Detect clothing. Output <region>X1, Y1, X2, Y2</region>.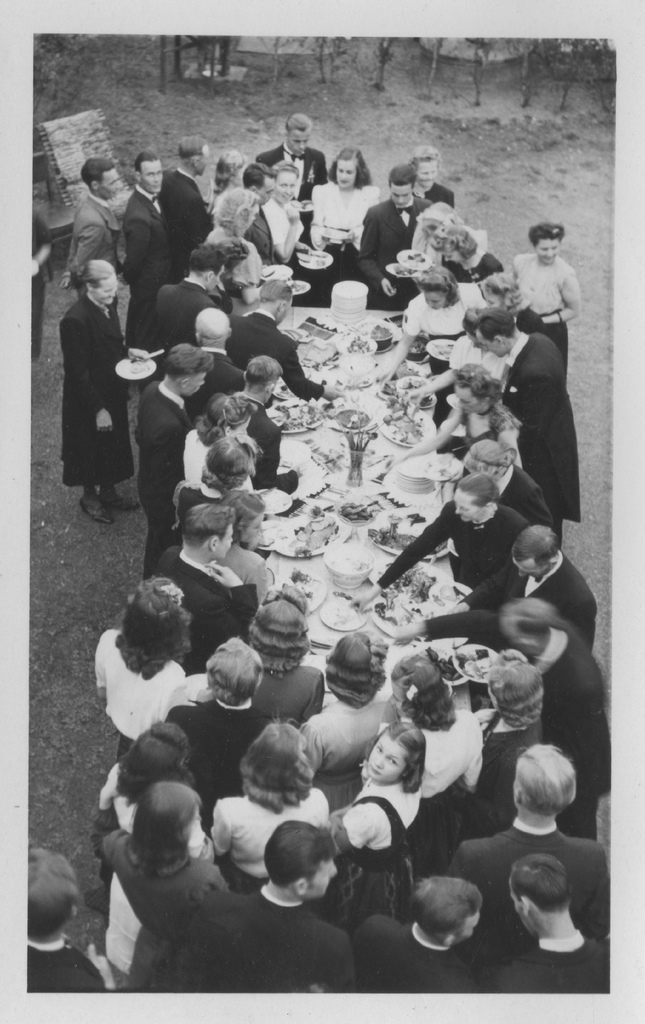
<region>459, 545, 601, 645</region>.
